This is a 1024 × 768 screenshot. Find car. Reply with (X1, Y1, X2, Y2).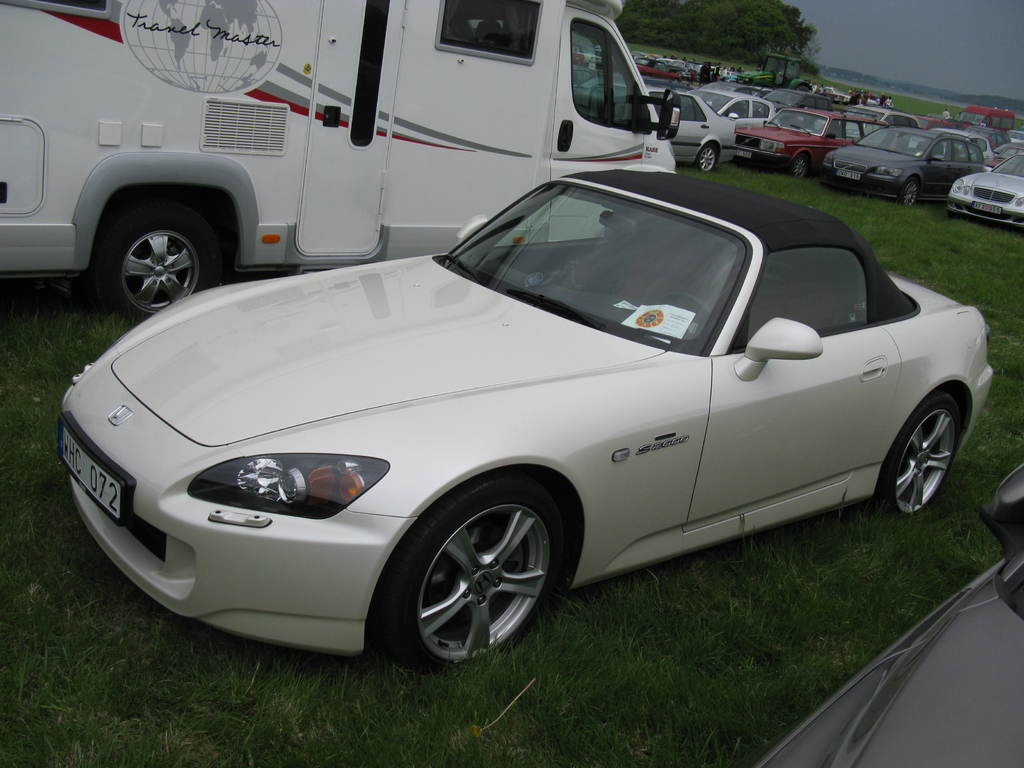
(636, 57, 687, 75).
